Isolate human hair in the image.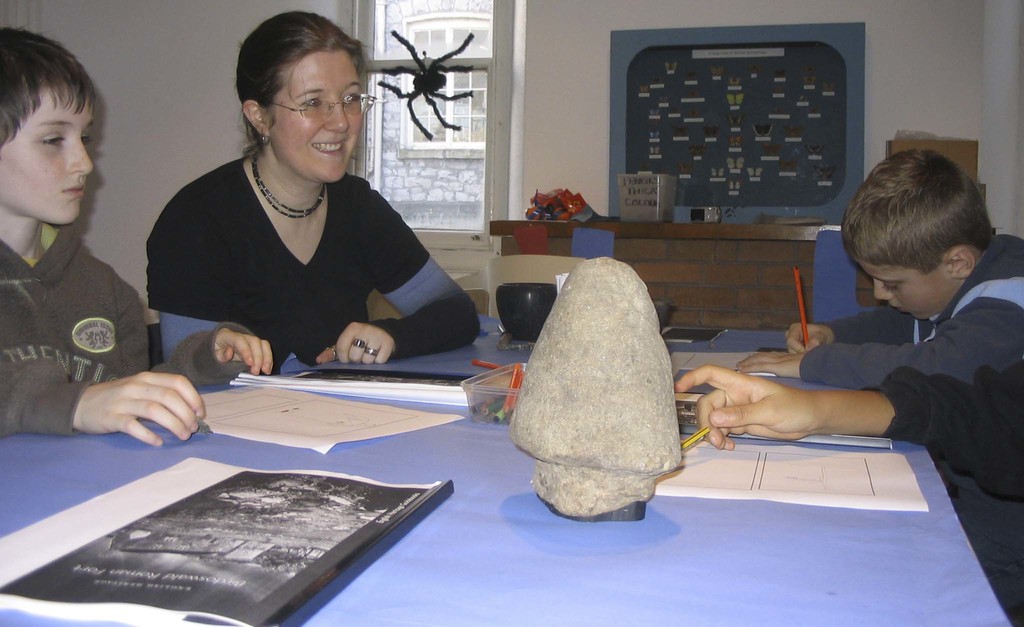
Isolated region: [left=217, top=15, right=362, bottom=161].
